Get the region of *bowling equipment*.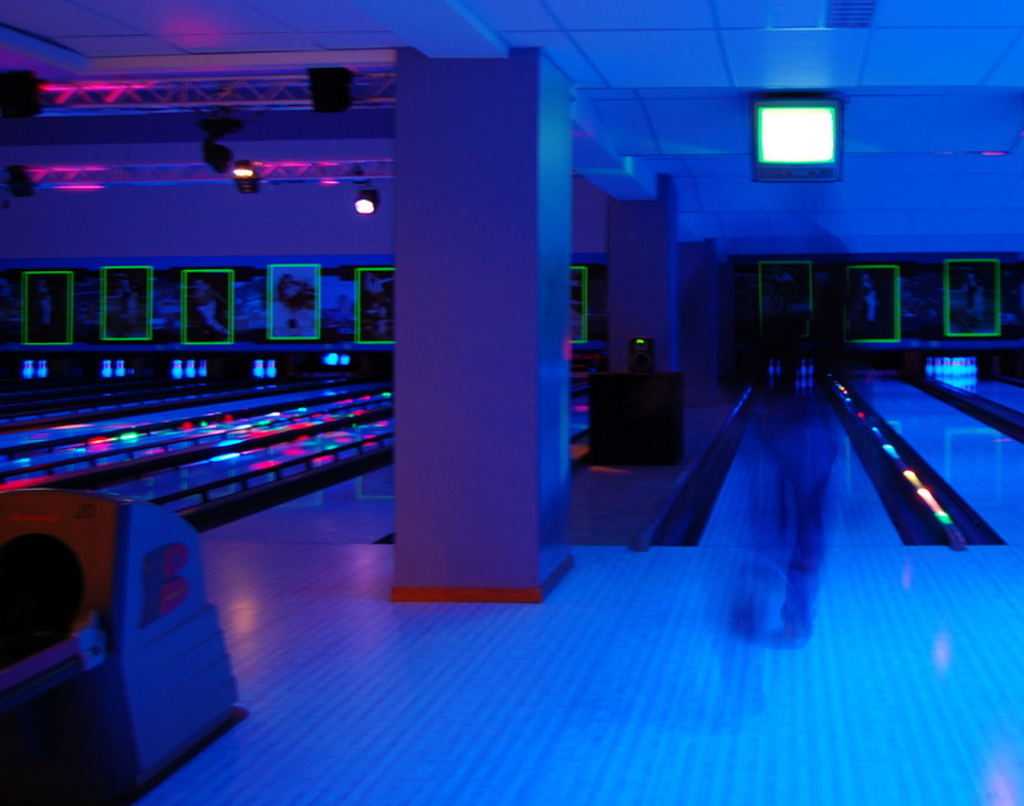
select_region(118, 354, 129, 380).
